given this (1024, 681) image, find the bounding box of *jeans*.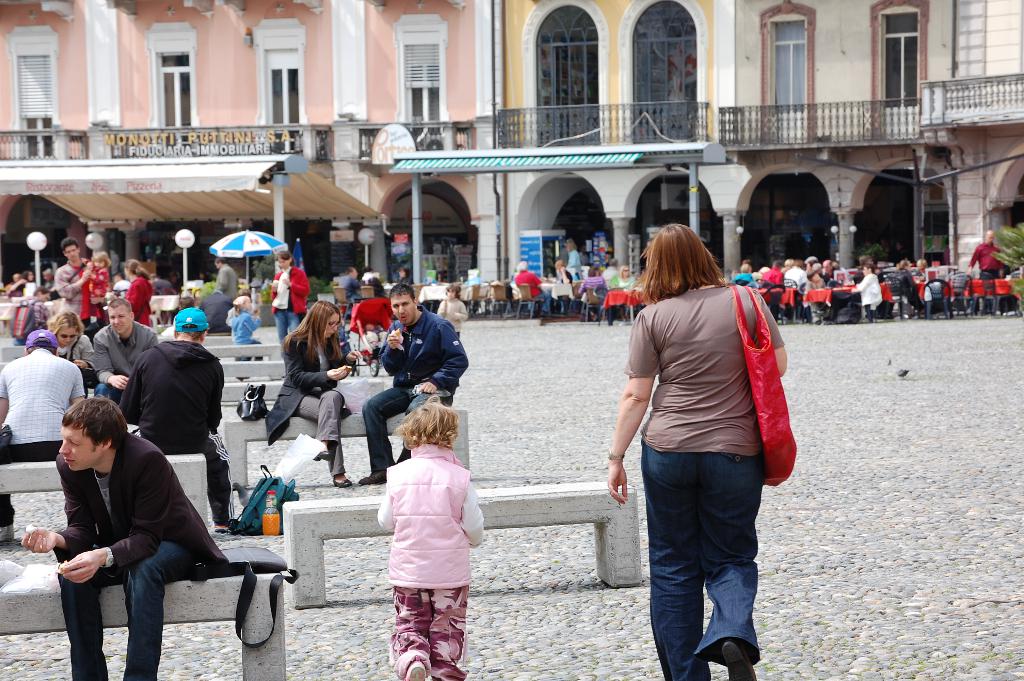
BBox(272, 310, 296, 334).
